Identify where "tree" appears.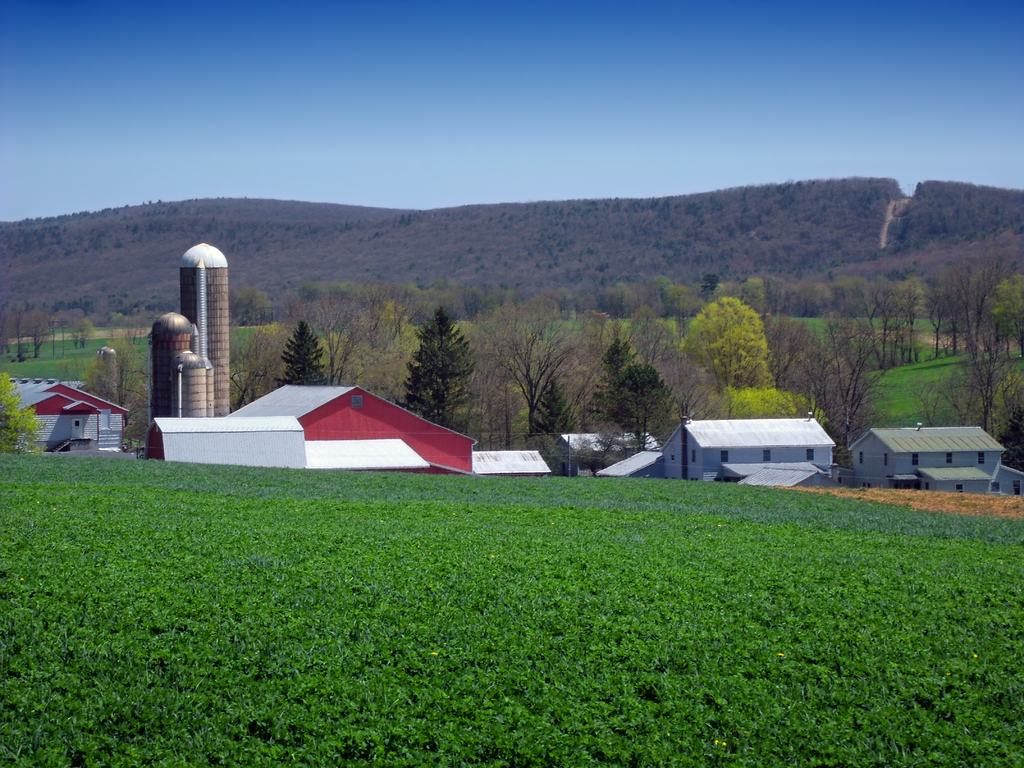
Appears at (701,387,831,438).
